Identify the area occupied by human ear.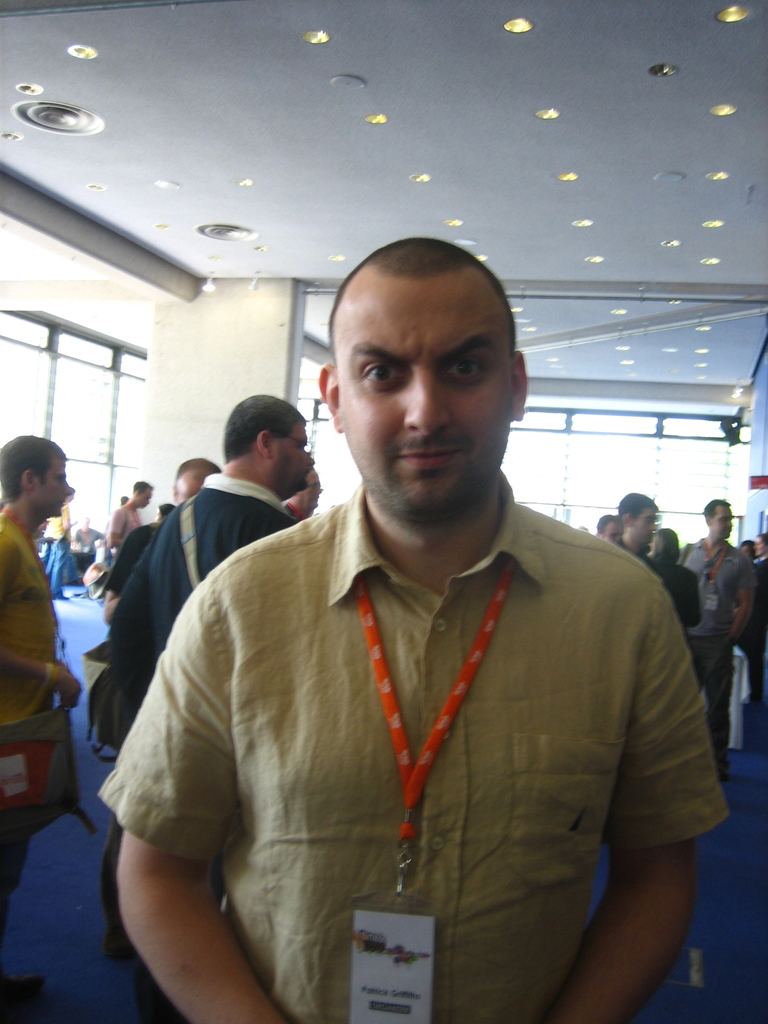
Area: 317, 362, 339, 435.
